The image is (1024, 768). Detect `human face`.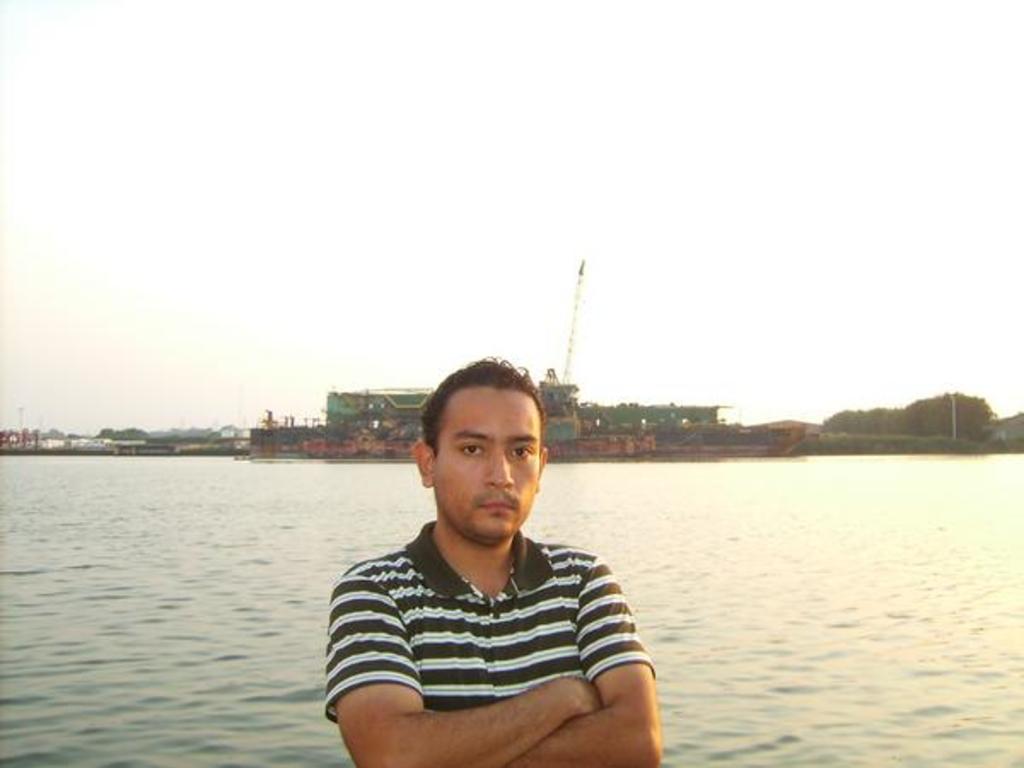
Detection: box(435, 384, 536, 538).
